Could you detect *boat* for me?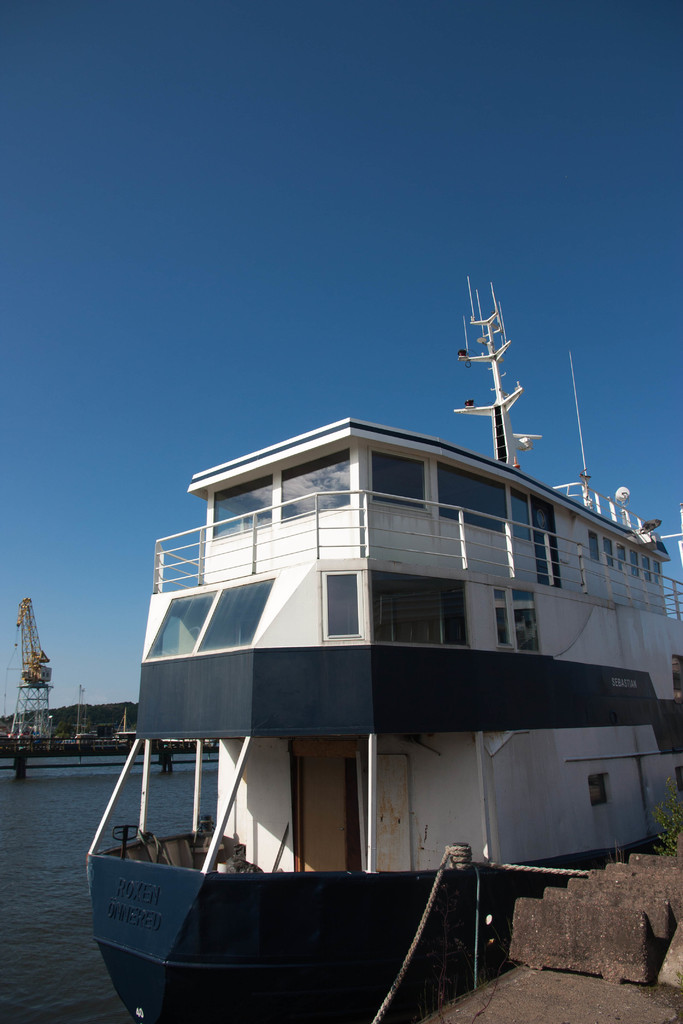
Detection result: 78,327,682,1011.
